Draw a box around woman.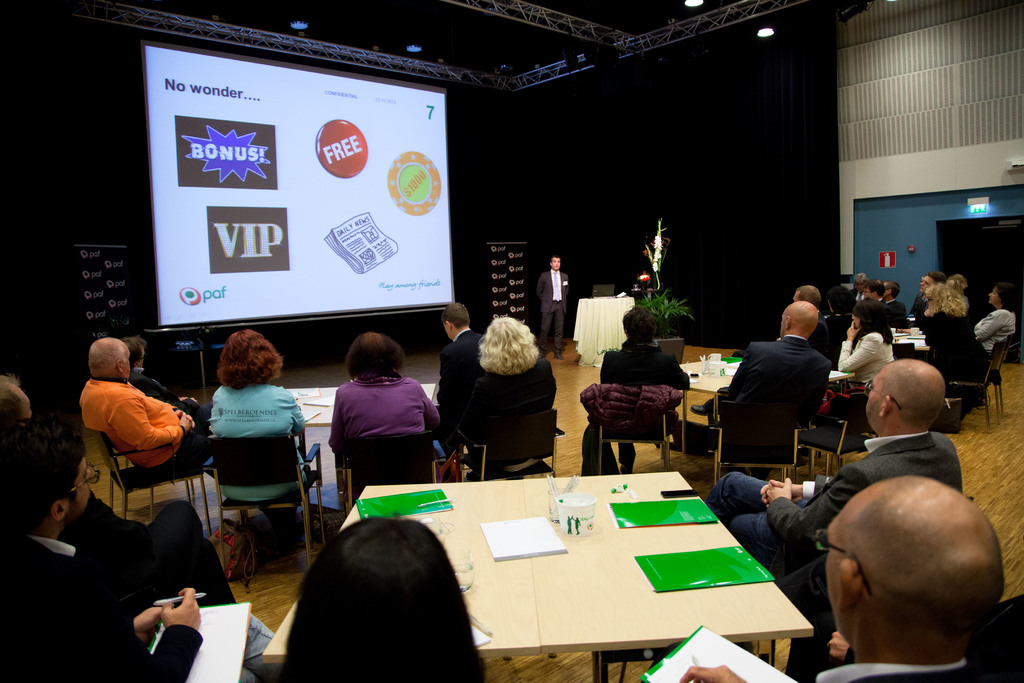
{"x1": 204, "y1": 329, "x2": 309, "y2": 537}.
